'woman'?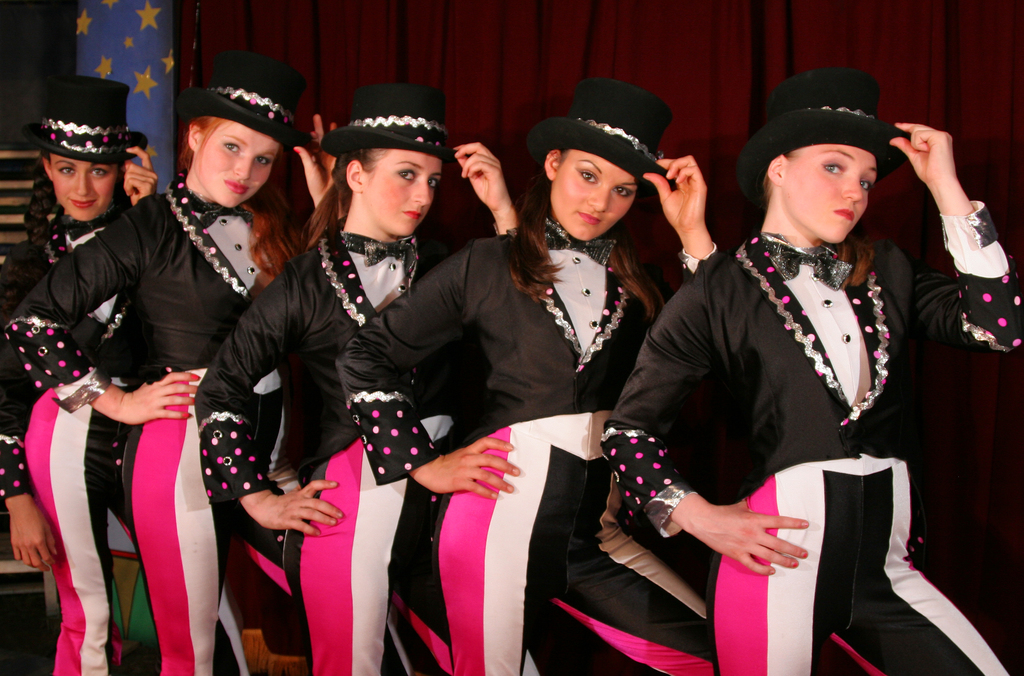
bbox=(0, 68, 342, 675)
